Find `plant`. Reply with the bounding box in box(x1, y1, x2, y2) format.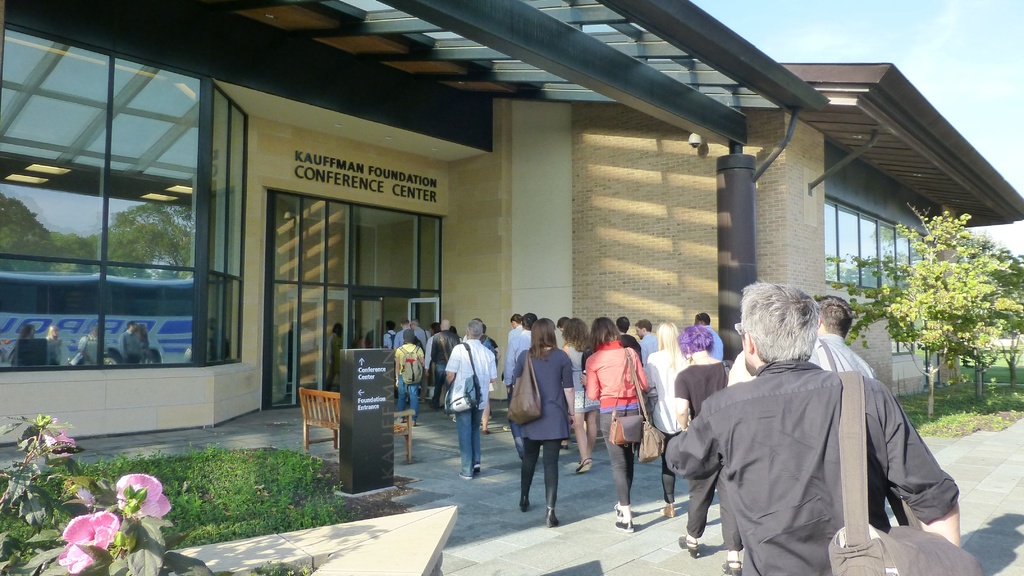
box(0, 472, 172, 575).
